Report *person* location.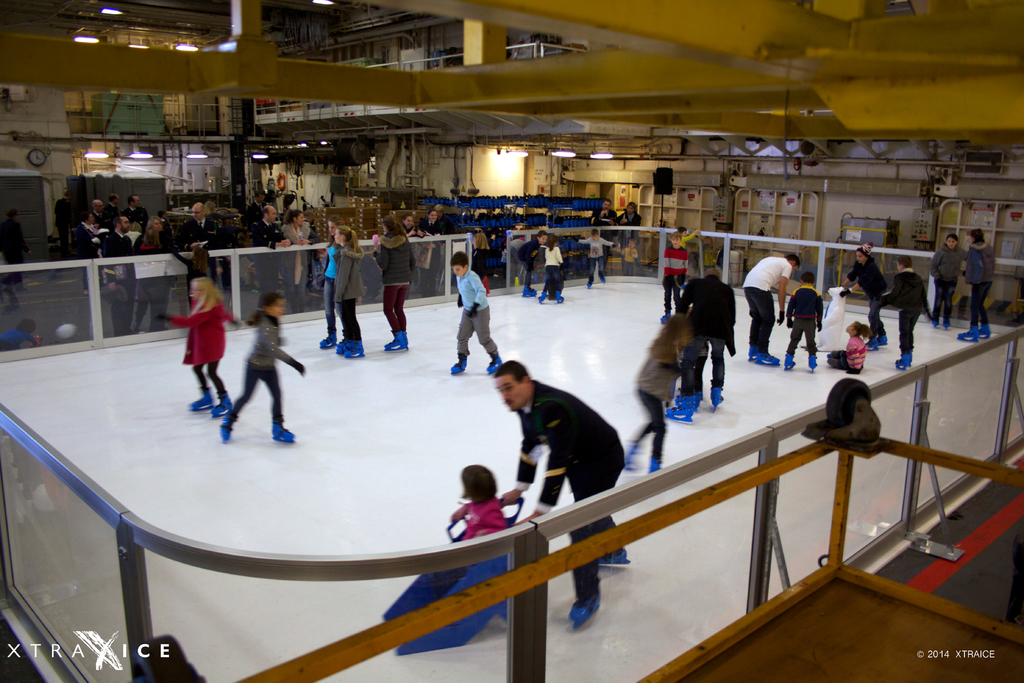
Report: Rect(826, 320, 869, 374).
